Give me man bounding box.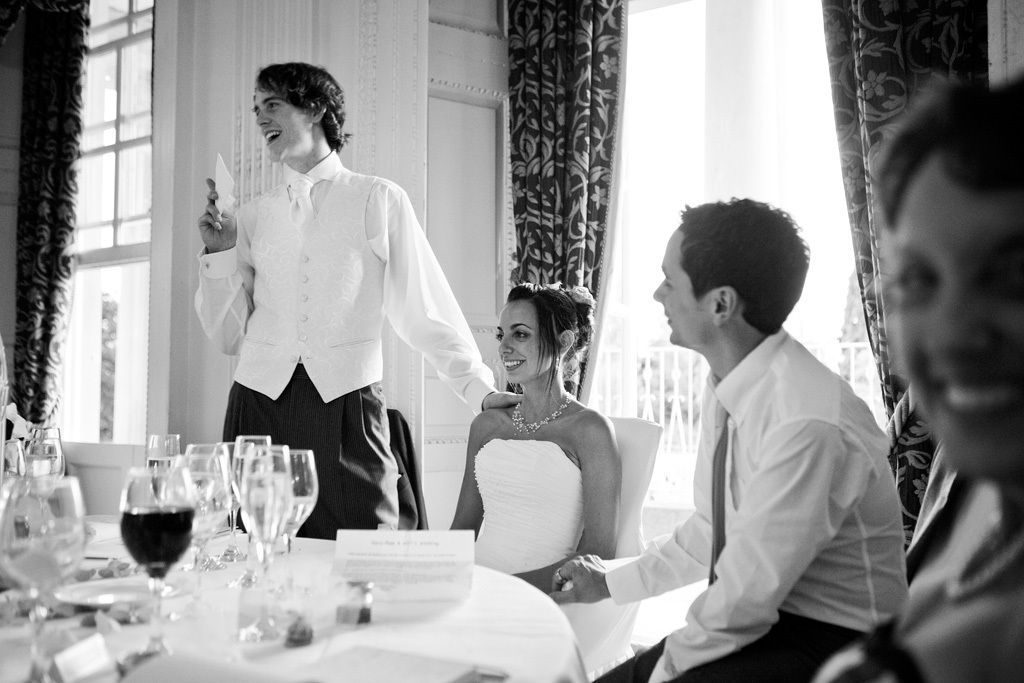
x1=183, y1=62, x2=535, y2=542.
